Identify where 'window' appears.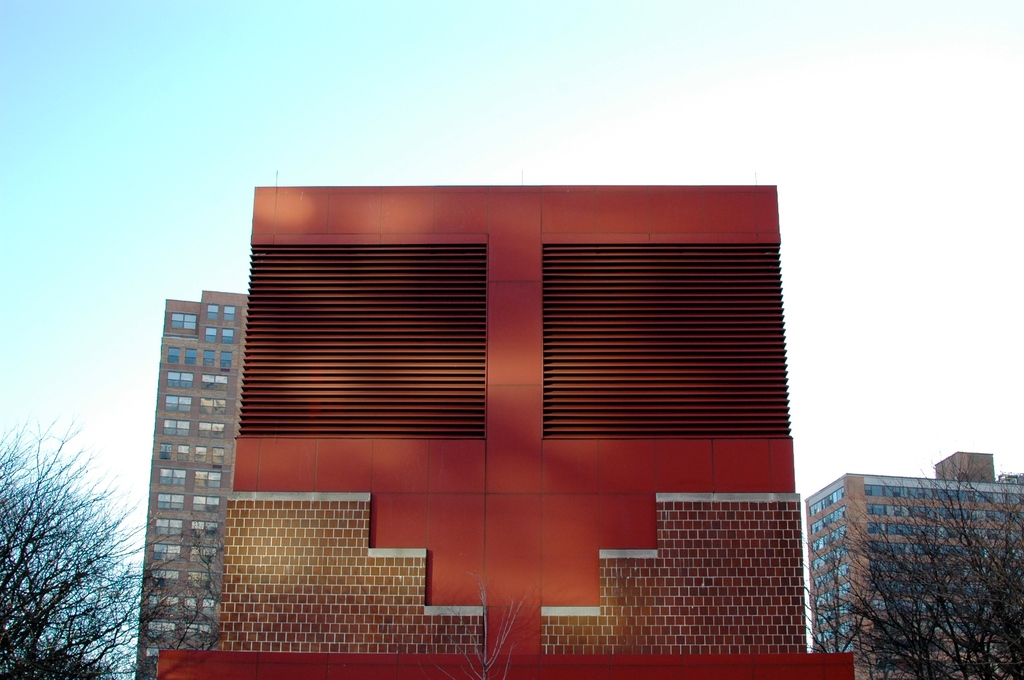
Appears at detection(899, 482, 917, 499).
